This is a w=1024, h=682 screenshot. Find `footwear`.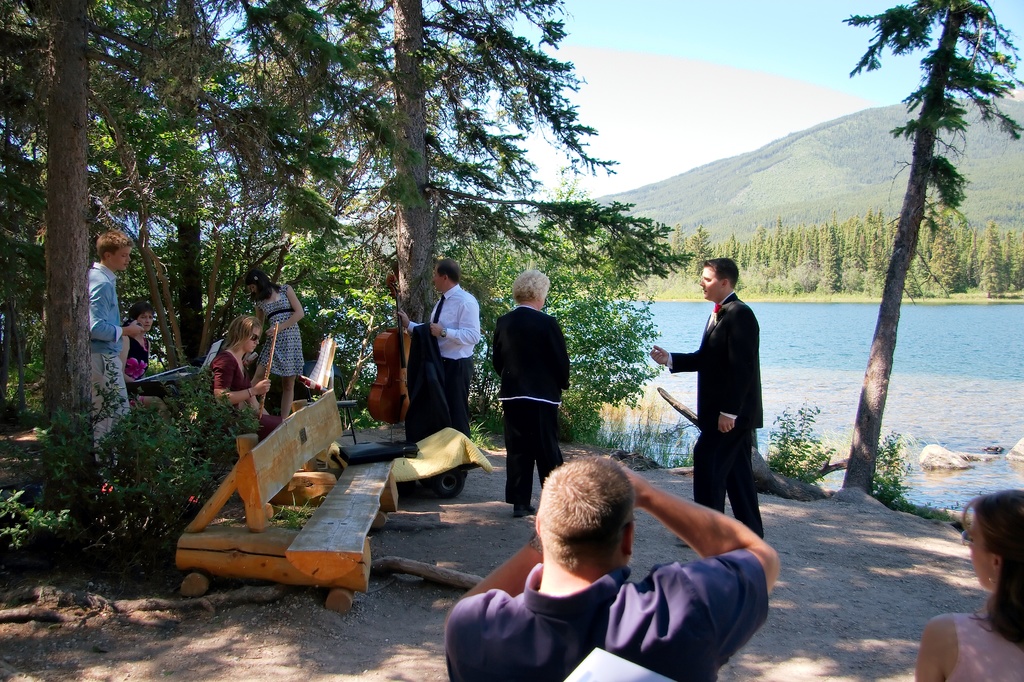
Bounding box: [left=513, top=499, right=539, bottom=518].
